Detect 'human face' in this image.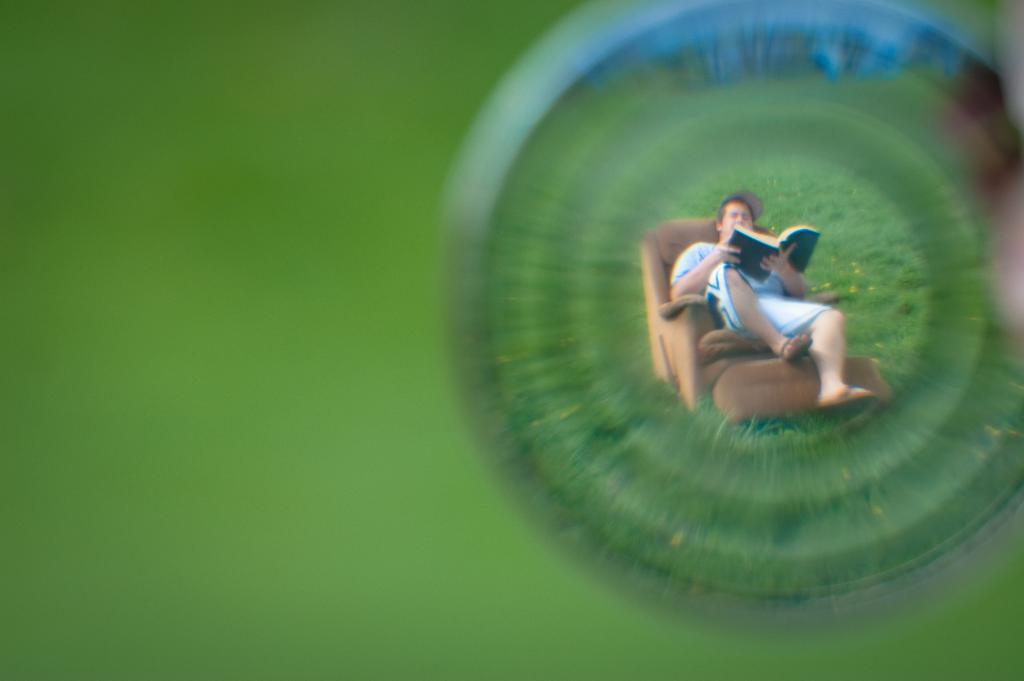
Detection: <box>720,199,756,240</box>.
